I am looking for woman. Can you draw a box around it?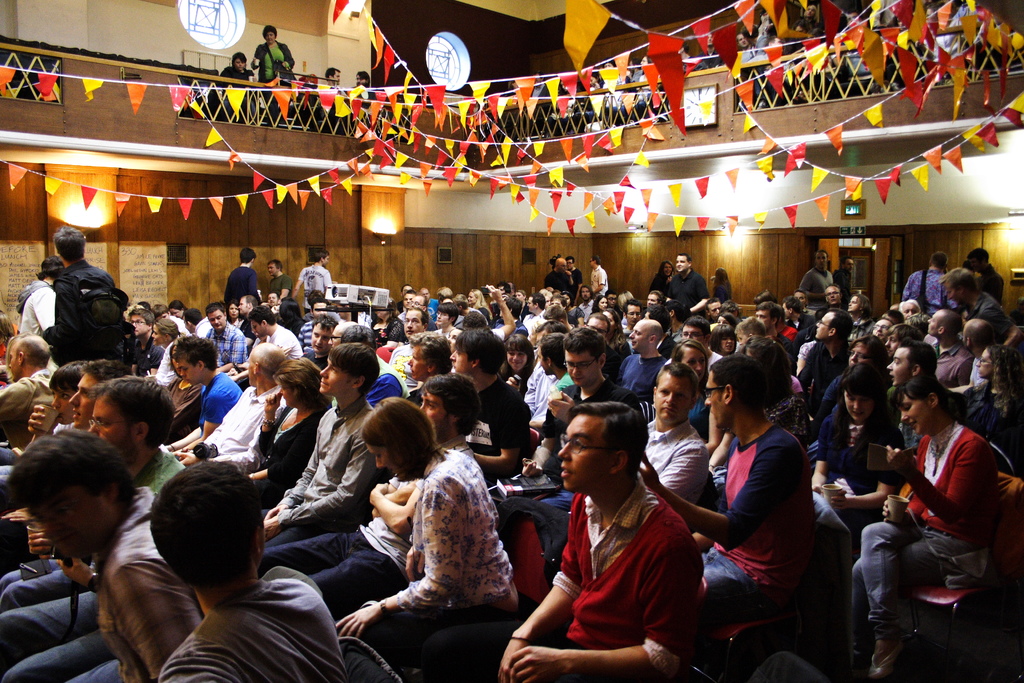
Sure, the bounding box is 644, 259, 673, 299.
